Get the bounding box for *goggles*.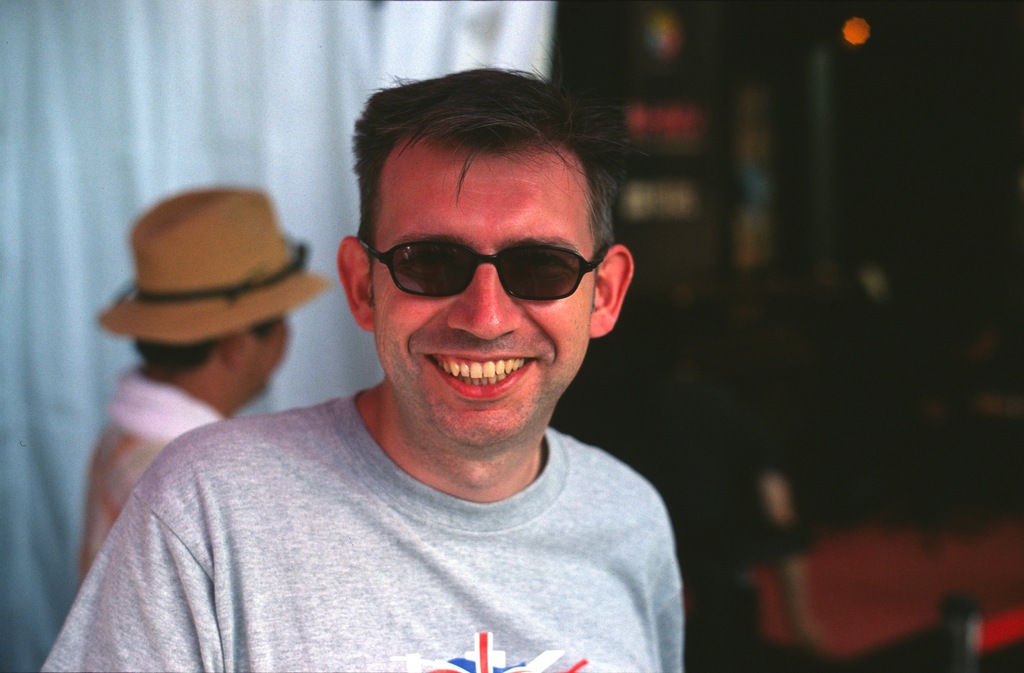
349:223:629:307.
